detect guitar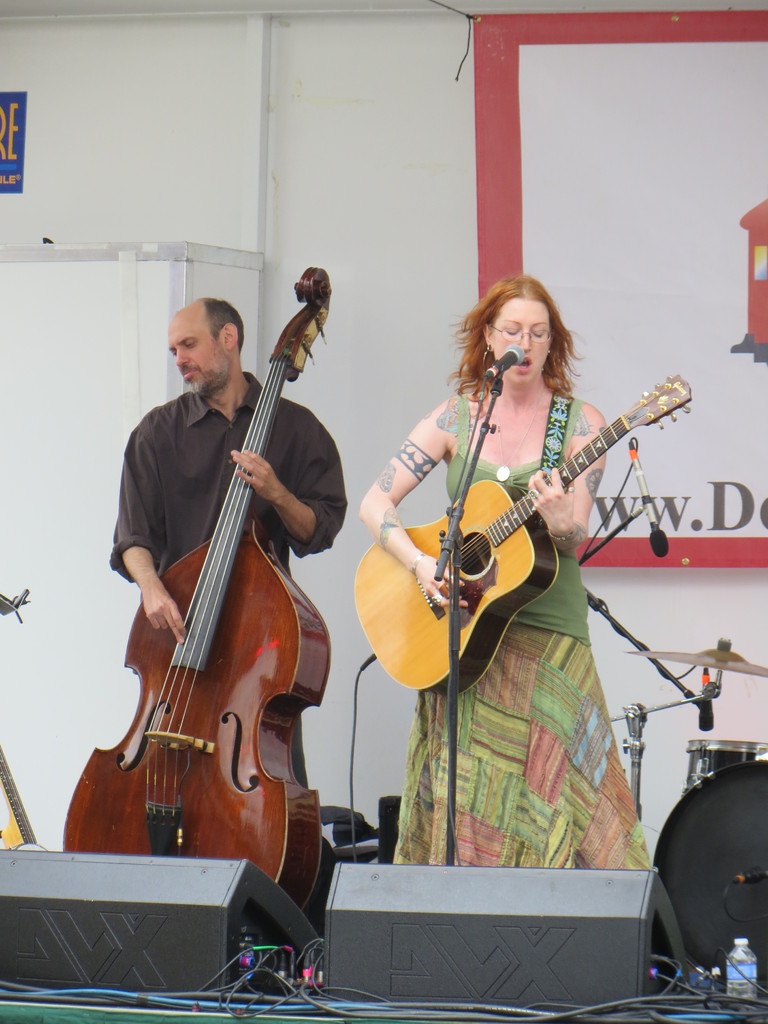
[left=371, top=356, right=701, bottom=679]
